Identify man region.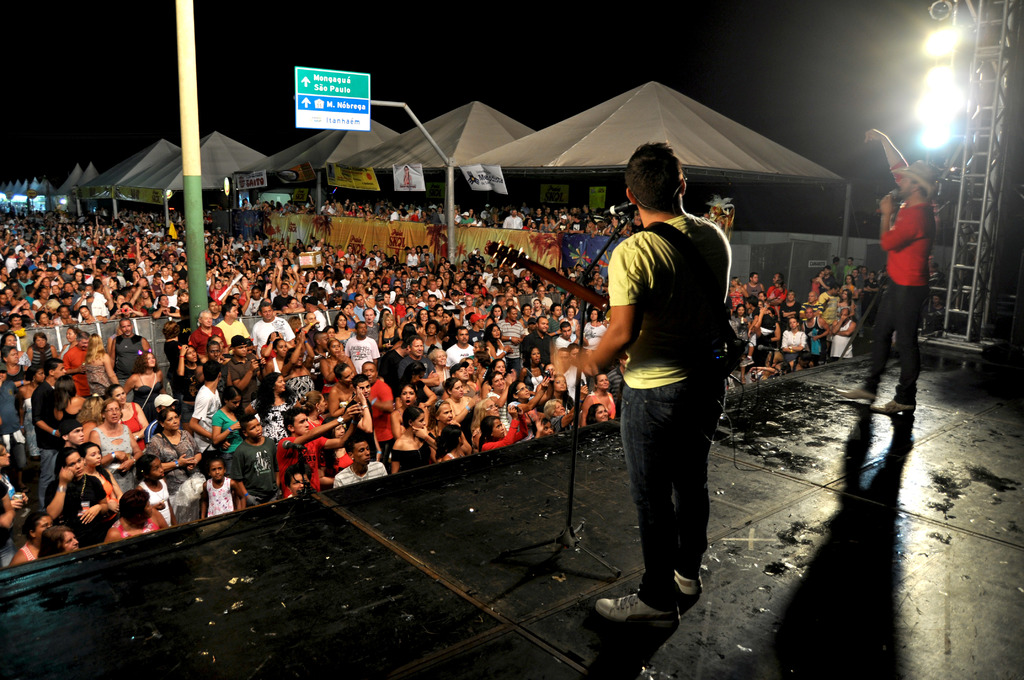
Region: box(767, 271, 786, 307).
